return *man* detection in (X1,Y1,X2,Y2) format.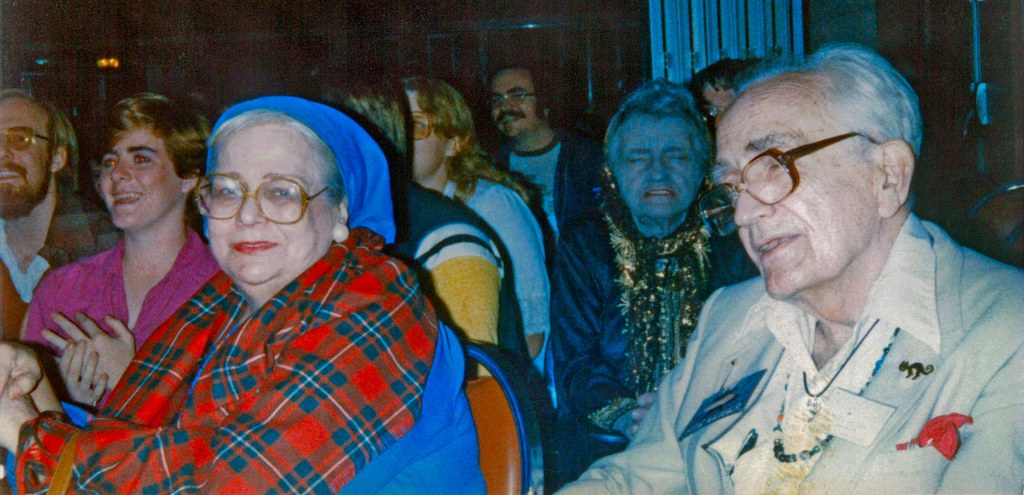
(620,38,1023,483).
